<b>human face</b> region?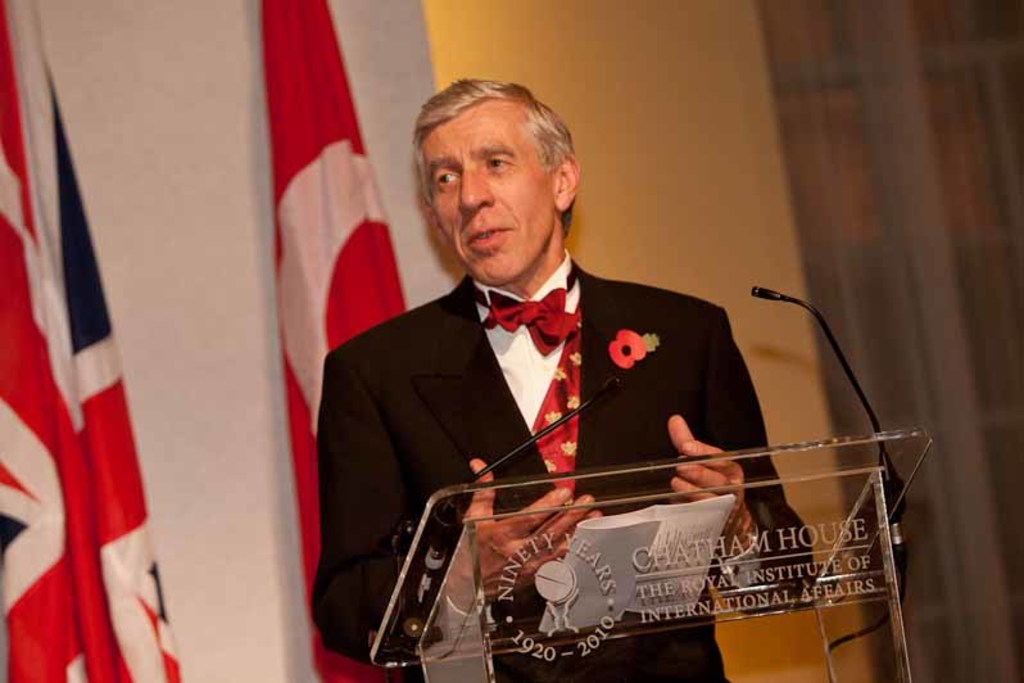
(x1=416, y1=100, x2=556, y2=288)
